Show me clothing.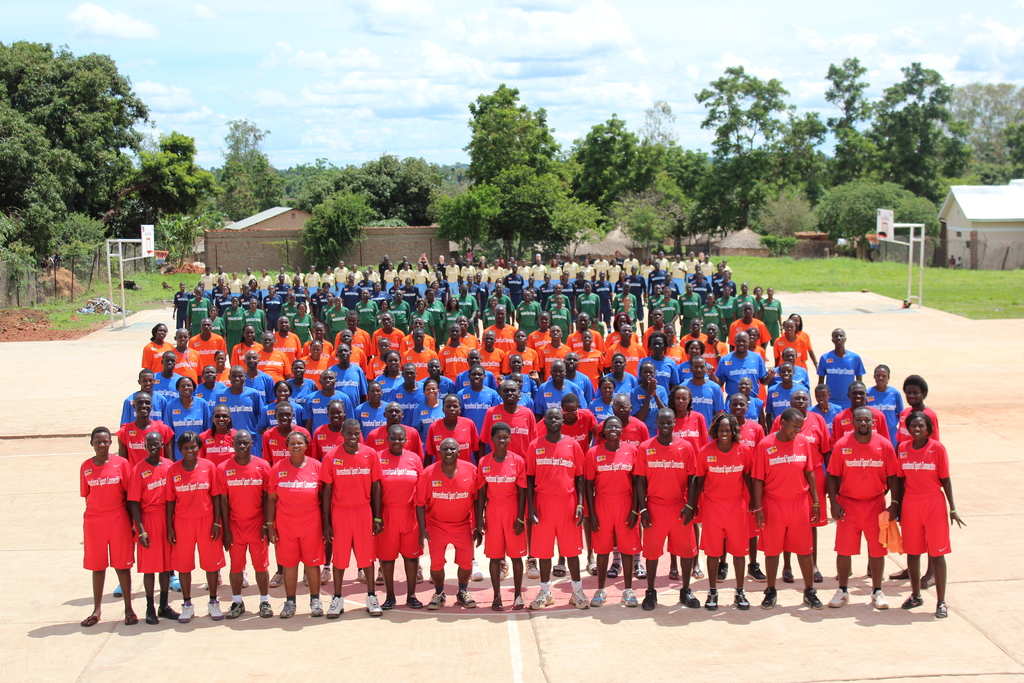
clothing is here: locate(482, 325, 522, 347).
